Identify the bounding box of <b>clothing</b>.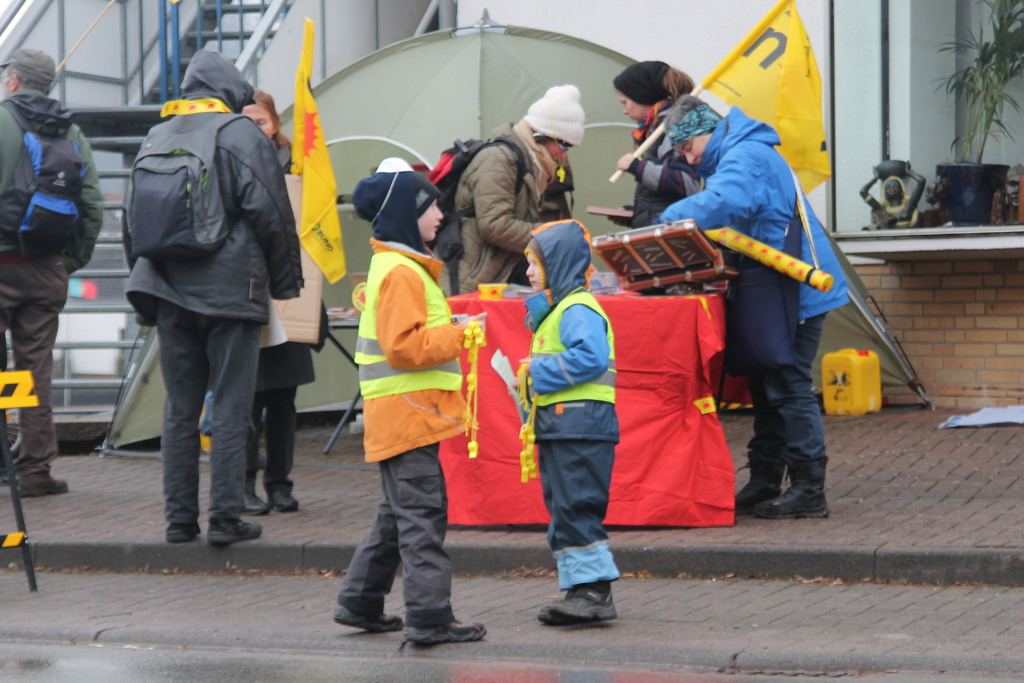
select_region(0, 88, 102, 479).
